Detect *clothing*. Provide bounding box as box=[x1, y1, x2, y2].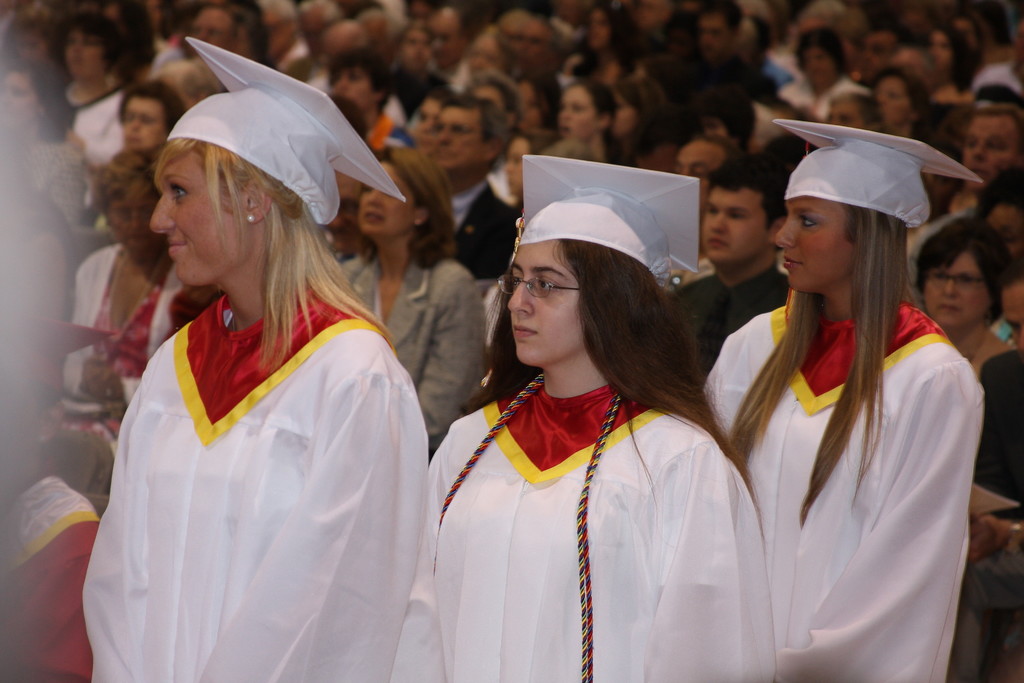
box=[17, 142, 84, 235].
